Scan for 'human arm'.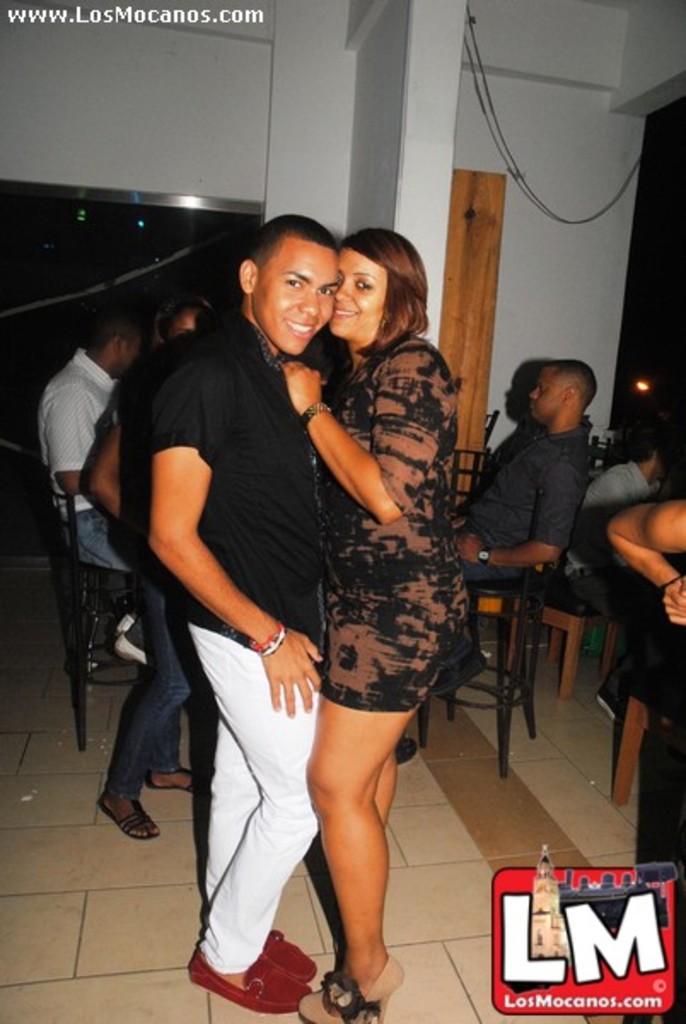
Scan result: (x1=80, y1=423, x2=119, y2=519).
